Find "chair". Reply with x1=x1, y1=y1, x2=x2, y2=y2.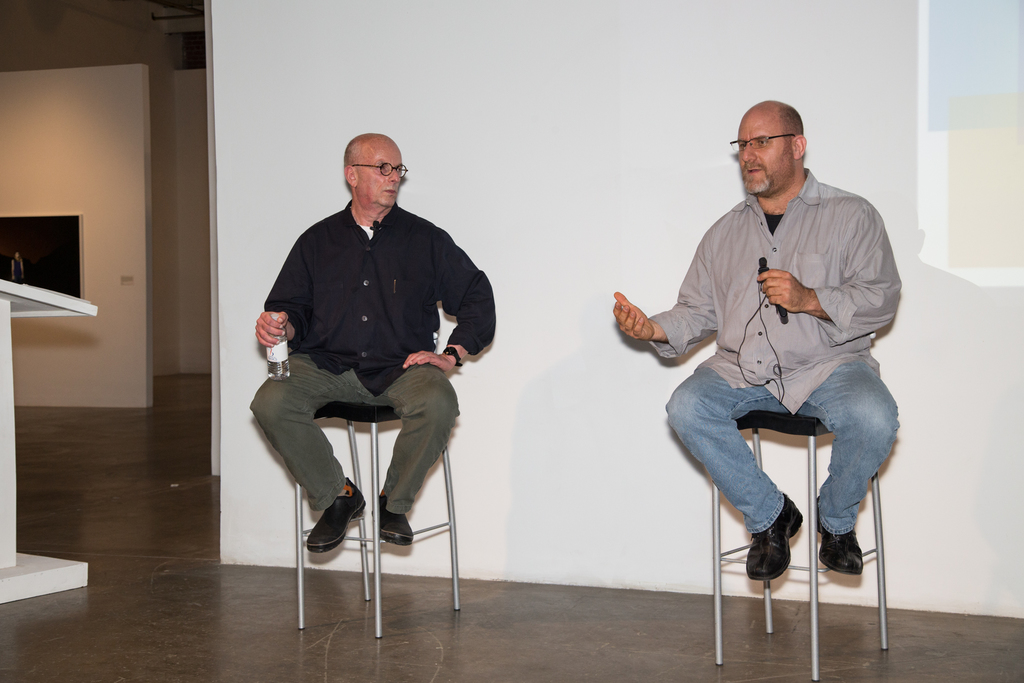
x1=714, y1=328, x2=886, y2=682.
